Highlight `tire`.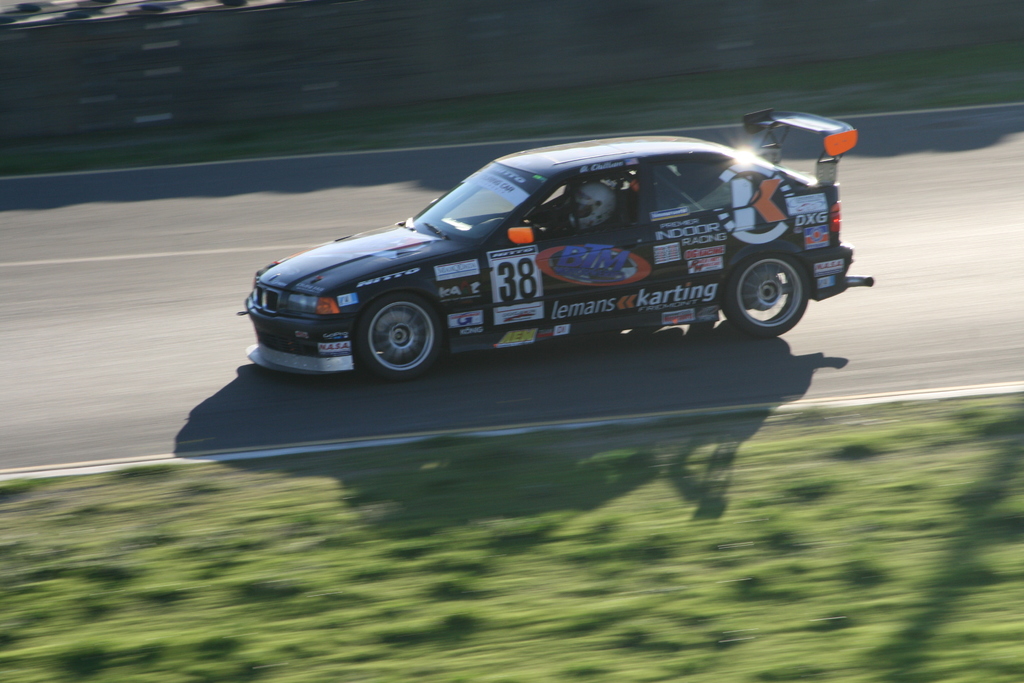
Highlighted region: [723, 253, 810, 337].
